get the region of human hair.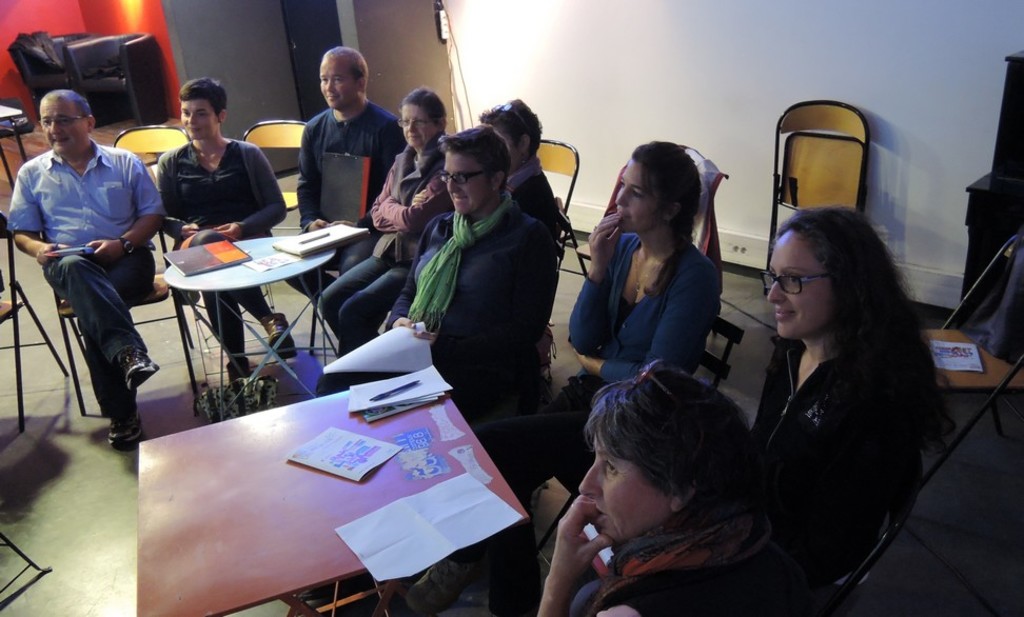
box=[629, 140, 704, 302].
